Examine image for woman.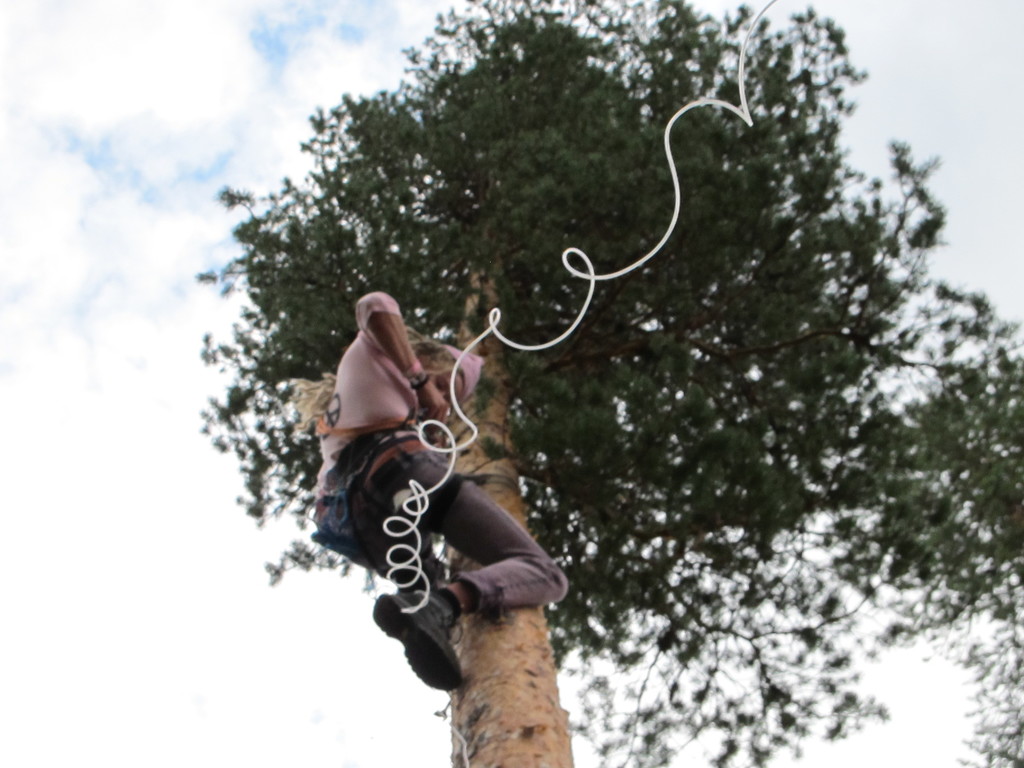
Examination result: rect(301, 230, 592, 688).
